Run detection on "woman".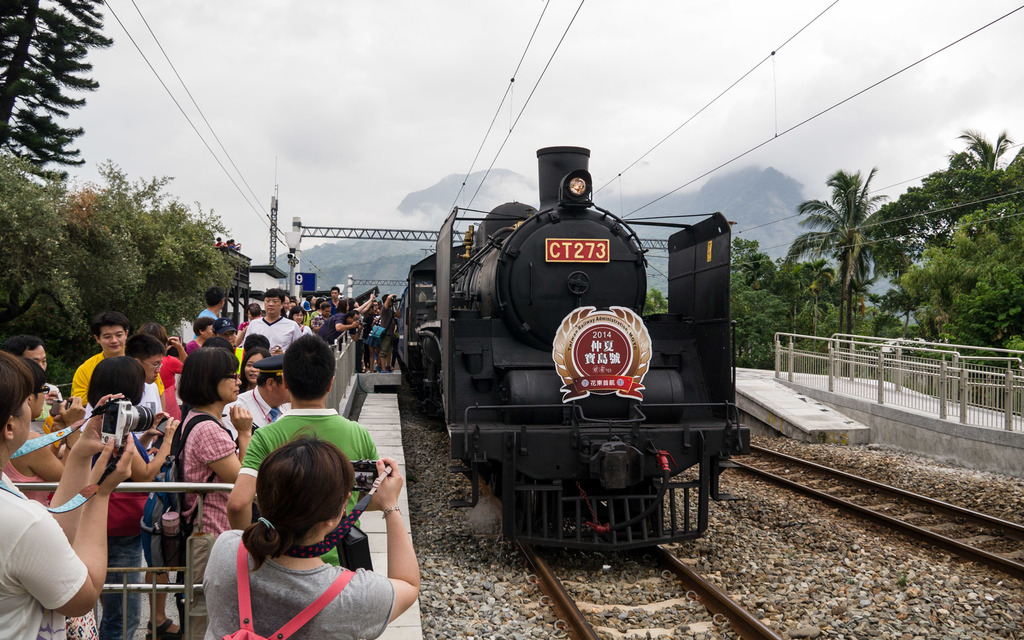
Result: [x1=287, y1=304, x2=316, y2=340].
